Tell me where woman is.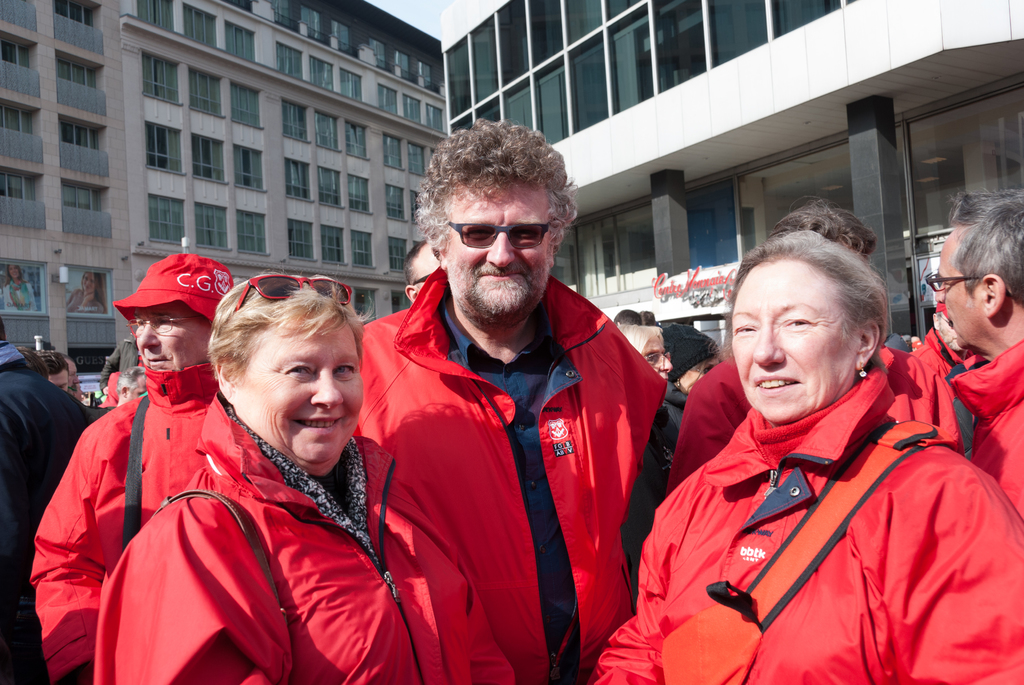
woman is at Rect(590, 231, 1023, 684).
